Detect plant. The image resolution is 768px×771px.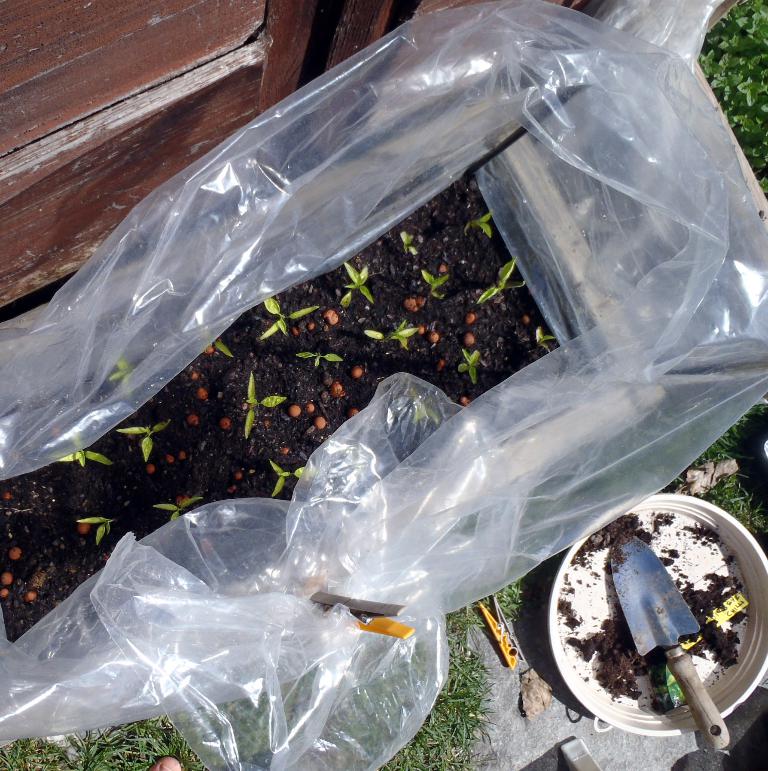
[x1=398, y1=234, x2=416, y2=262].
